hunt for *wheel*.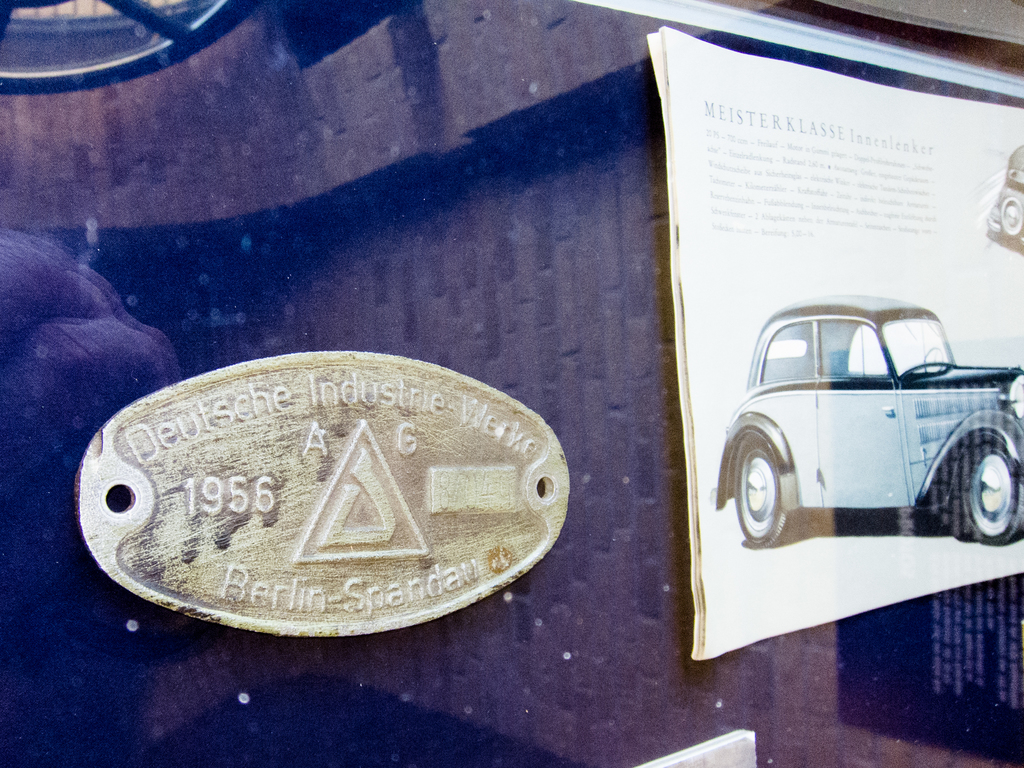
Hunted down at crop(733, 433, 794, 545).
